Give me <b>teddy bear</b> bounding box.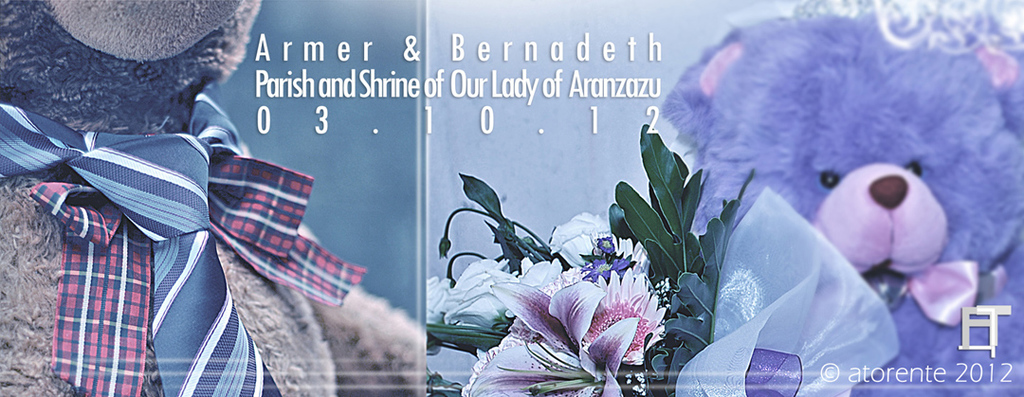
bbox=[655, 8, 1023, 396].
